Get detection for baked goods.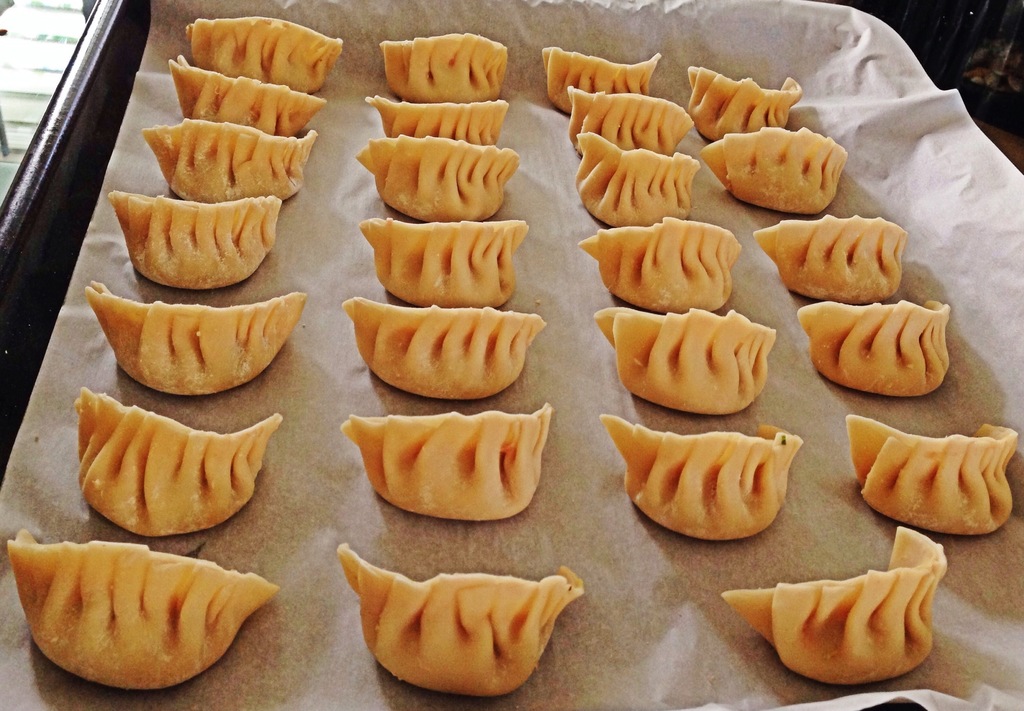
Detection: 168,54,327,138.
